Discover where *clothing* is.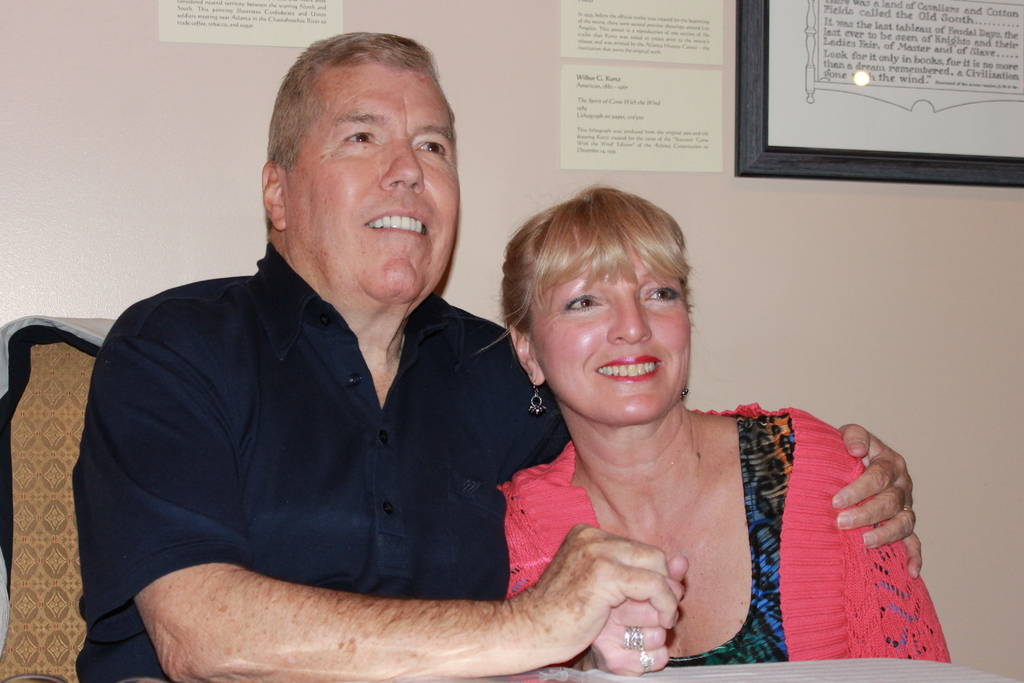
Discovered at x1=458 y1=375 x2=917 y2=670.
